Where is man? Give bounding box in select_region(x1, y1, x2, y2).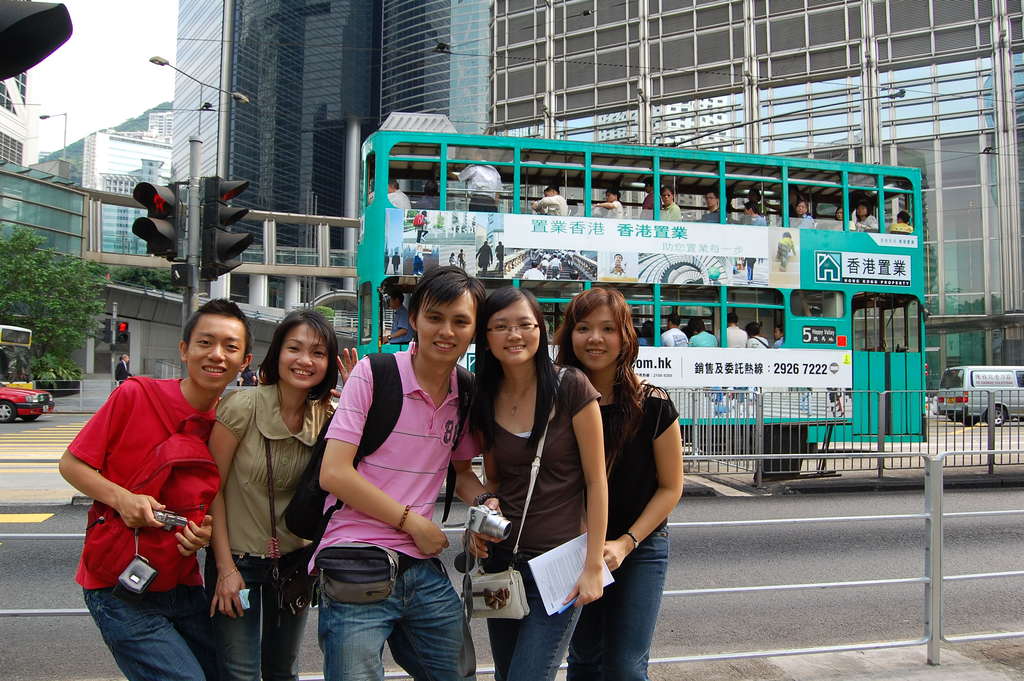
select_region(742, 323, 770, 350).
